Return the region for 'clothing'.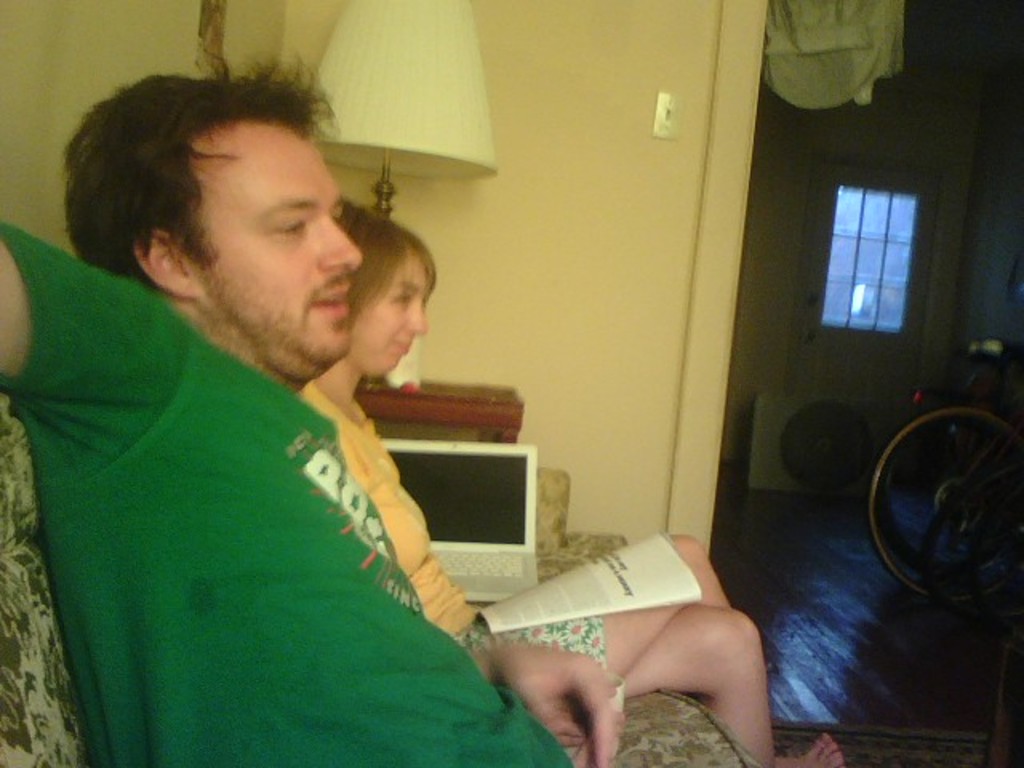
0:213:571:766.
